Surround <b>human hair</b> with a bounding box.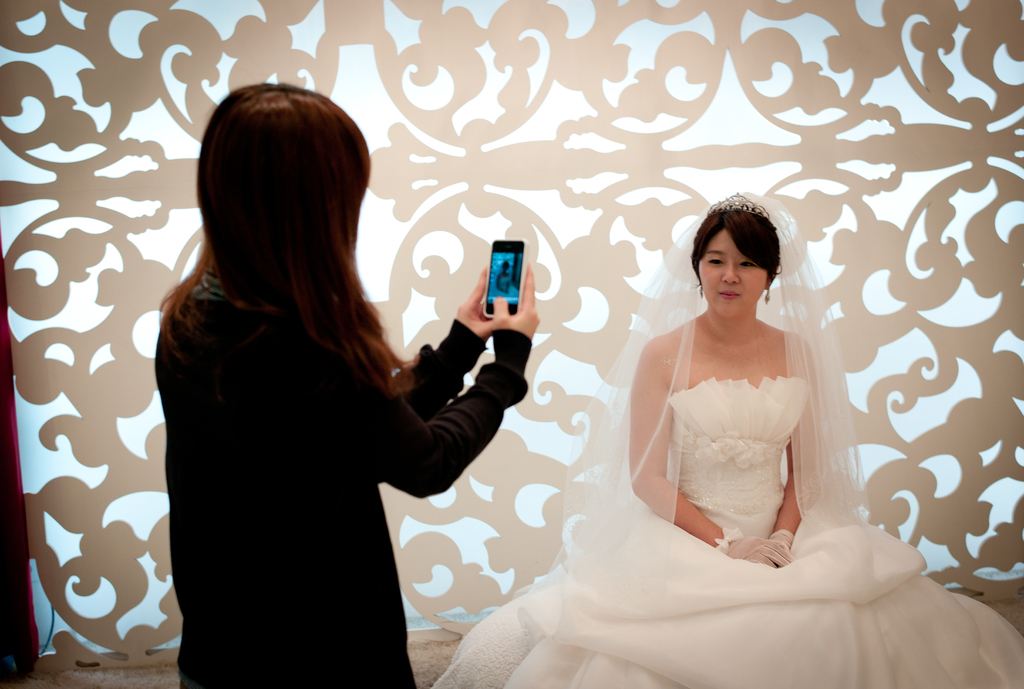
crop(690, 207, 783, 293).
